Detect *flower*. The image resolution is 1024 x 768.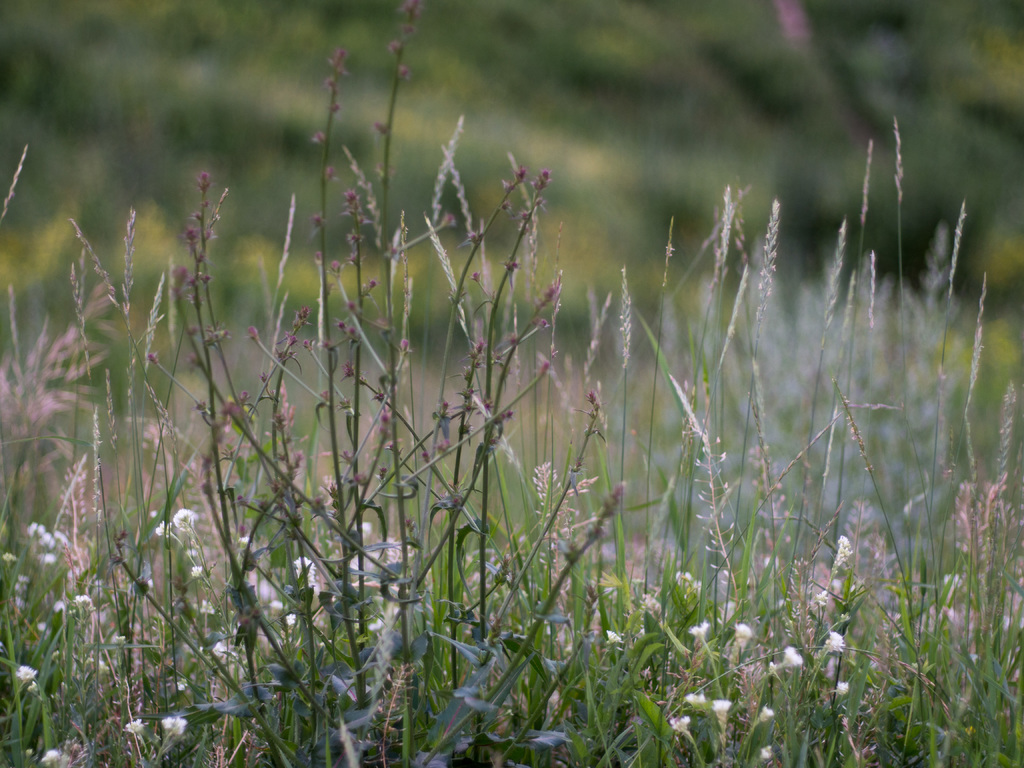
(774, 645, 802, 666).
